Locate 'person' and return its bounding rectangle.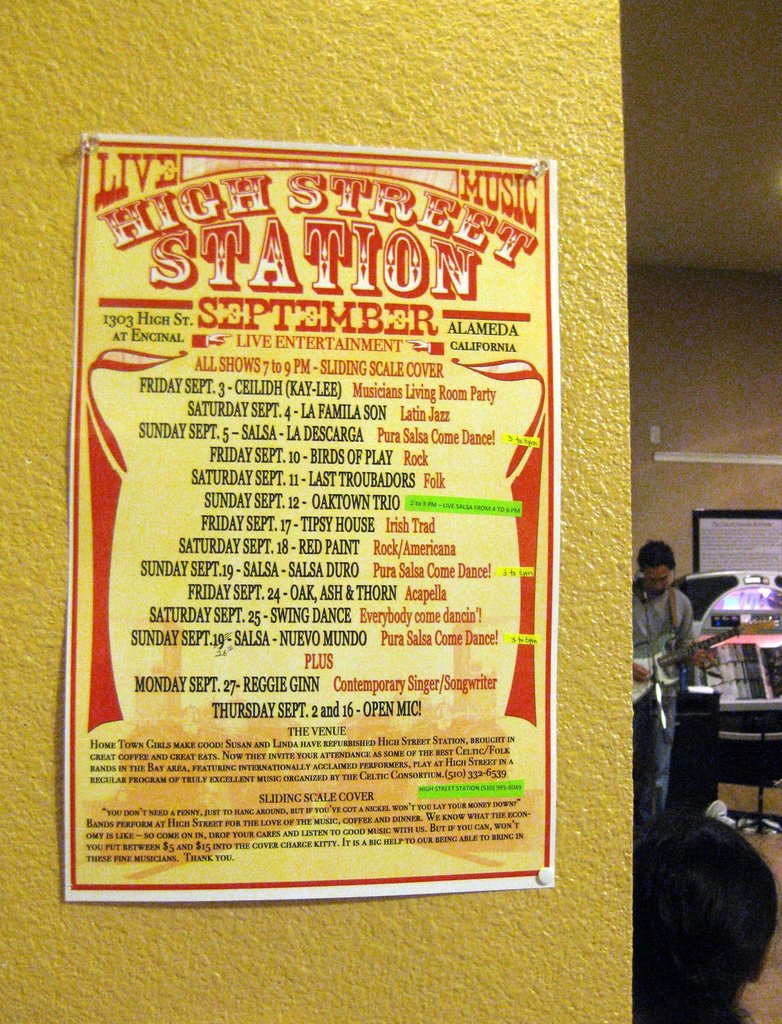
bbox(646, 557, 741, 849).
